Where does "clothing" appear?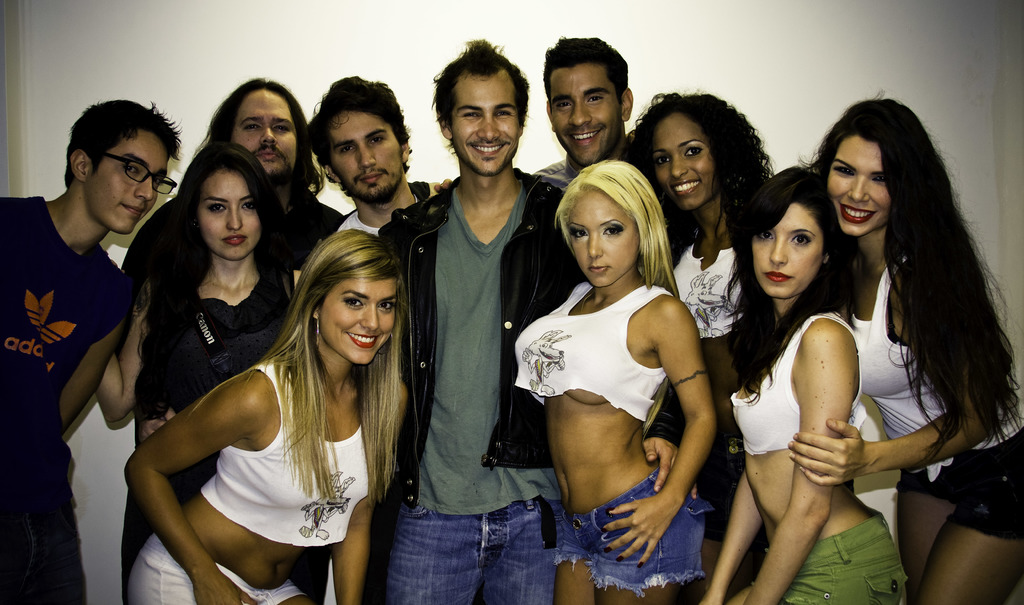
Appears at 770/514/908/604.
